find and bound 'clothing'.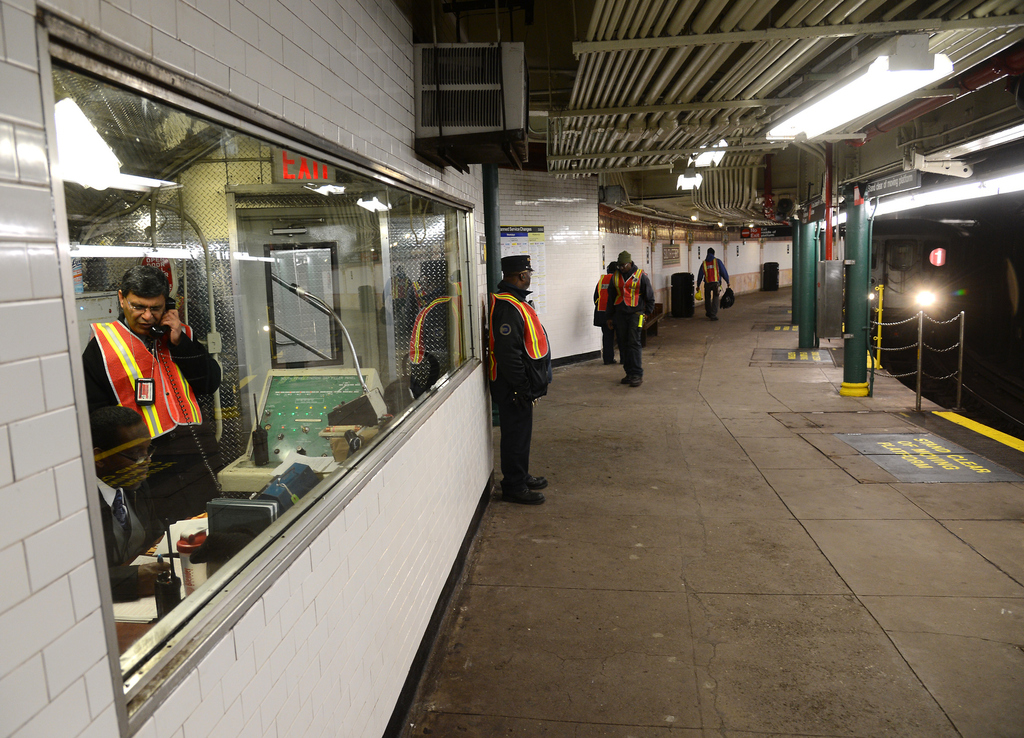
Bound: (left=82, top=252, right=225, bottom=595).
